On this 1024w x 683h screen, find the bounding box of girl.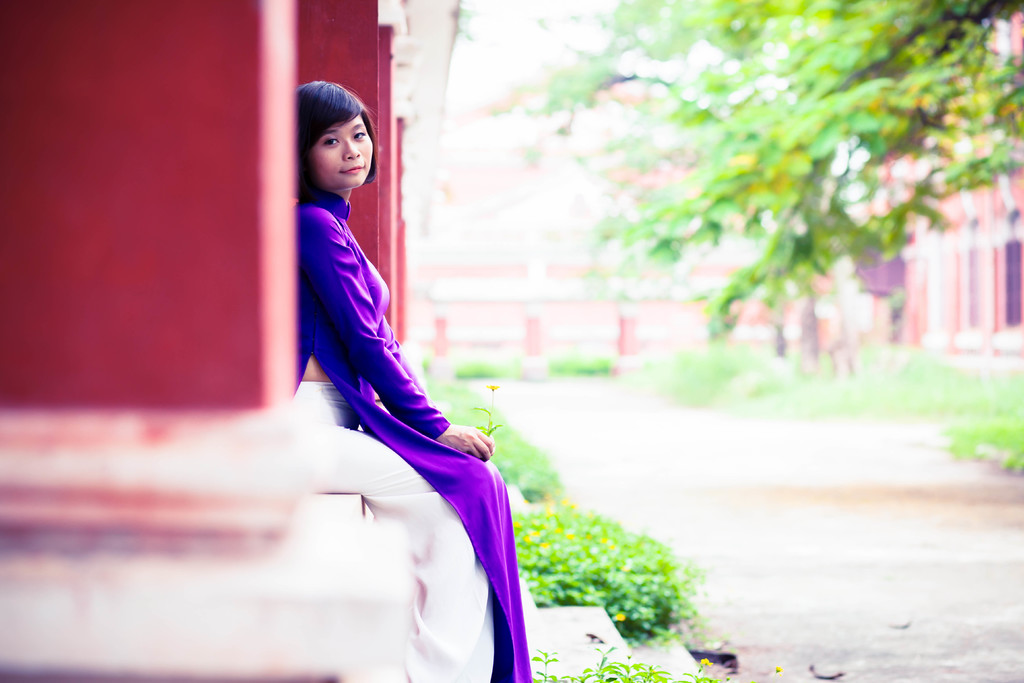
Bounding box: bbox=(298, 79, 529, 682).
